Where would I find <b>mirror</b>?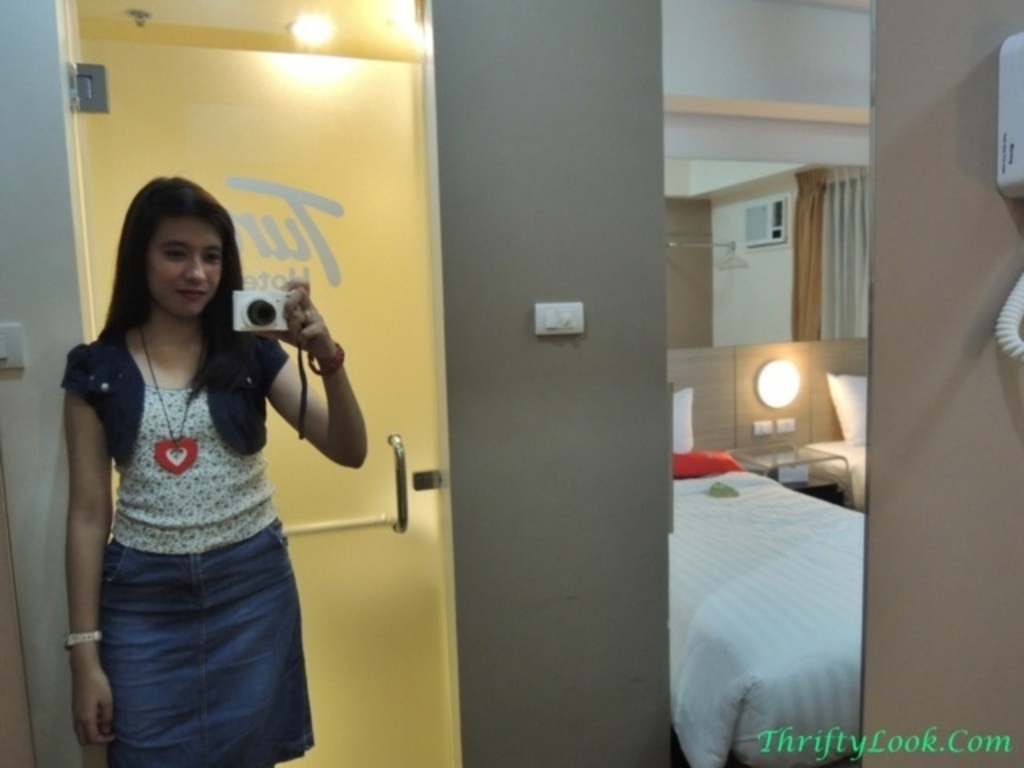
At 0/0/870/766.
